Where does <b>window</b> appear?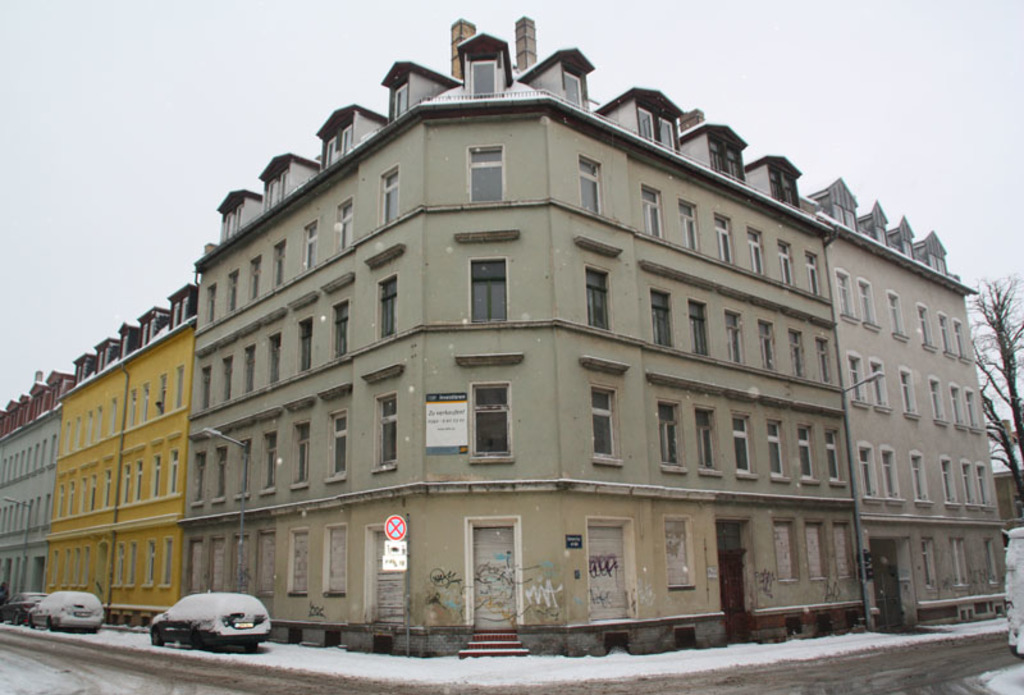
Appears at 246/343/259/394.
